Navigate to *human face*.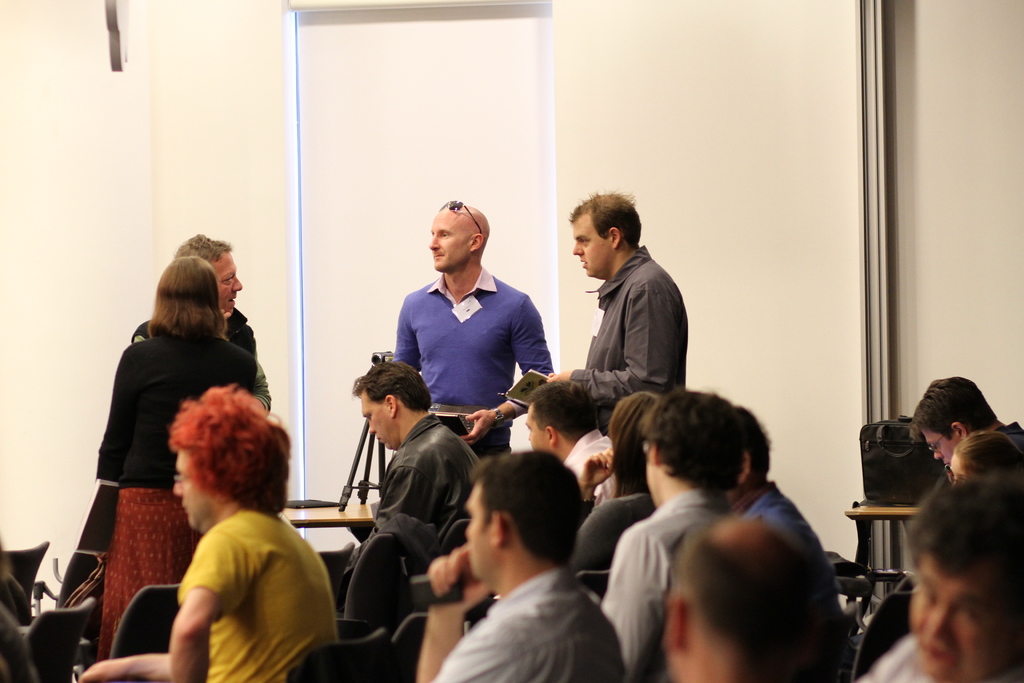
Navigation target: (left=216, top=248, right=244, bottom=313).
